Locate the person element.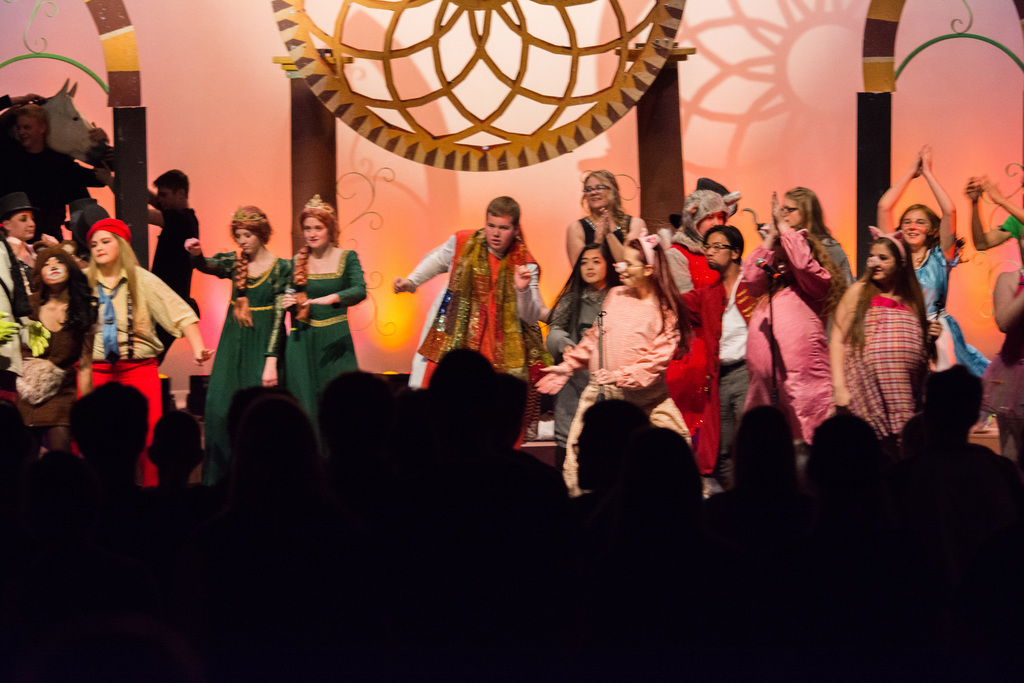
Element bbox: 1:186:45:374.
